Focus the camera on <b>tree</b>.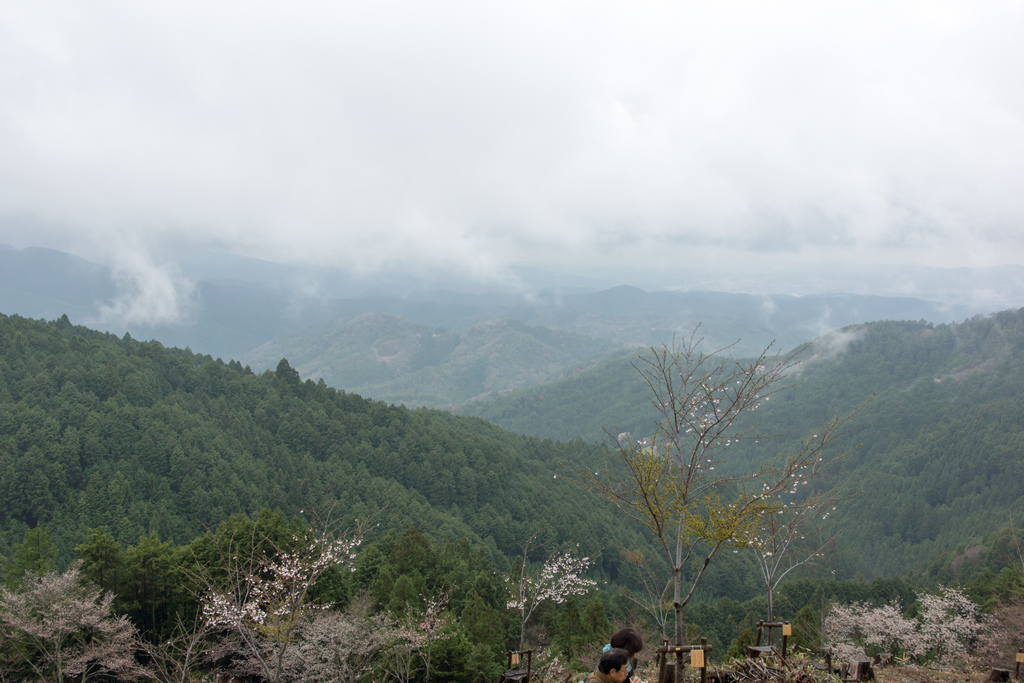
Focus region: <region>174, 497, 379, 682</region>.
